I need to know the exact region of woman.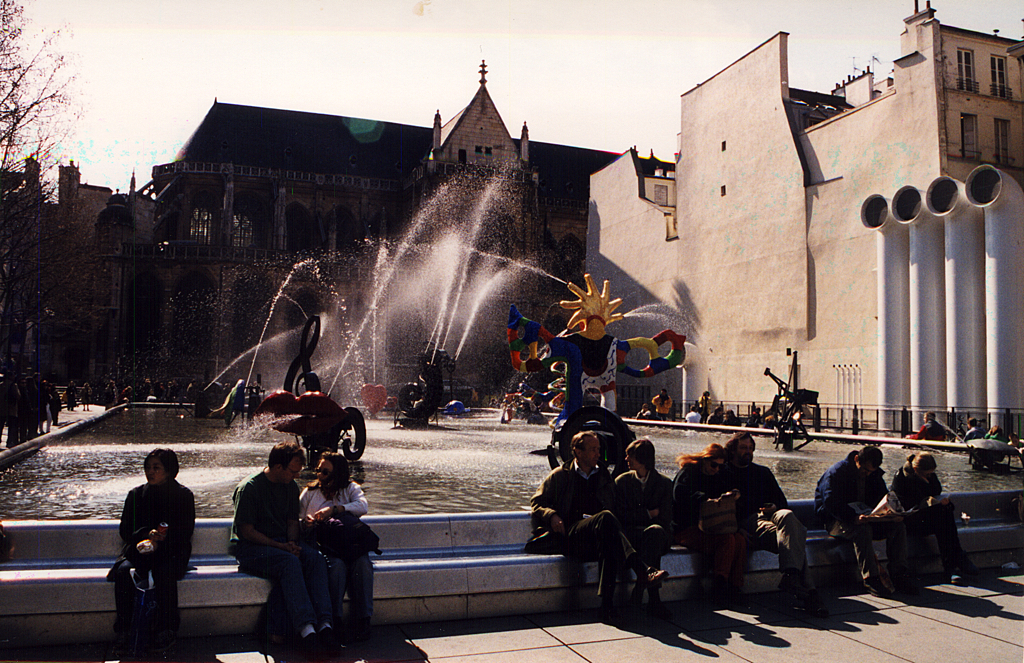
Region: <region>106, 447, 196, 654</region>.
